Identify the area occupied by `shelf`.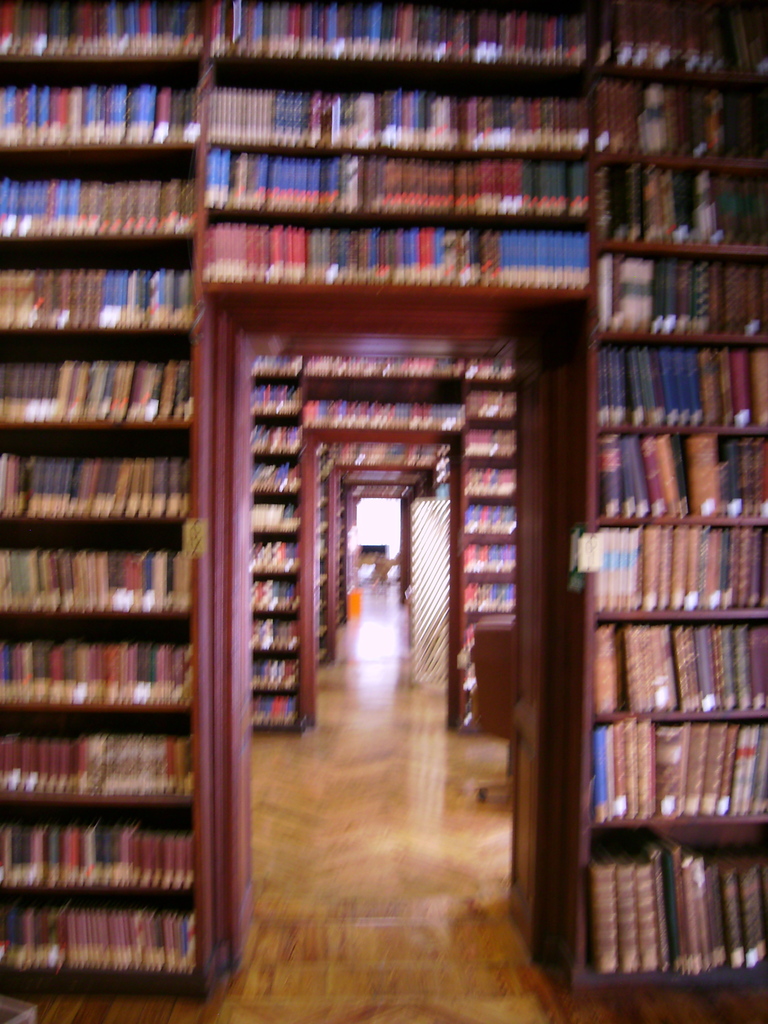
Area: rect(595, 1, 767, 68).
